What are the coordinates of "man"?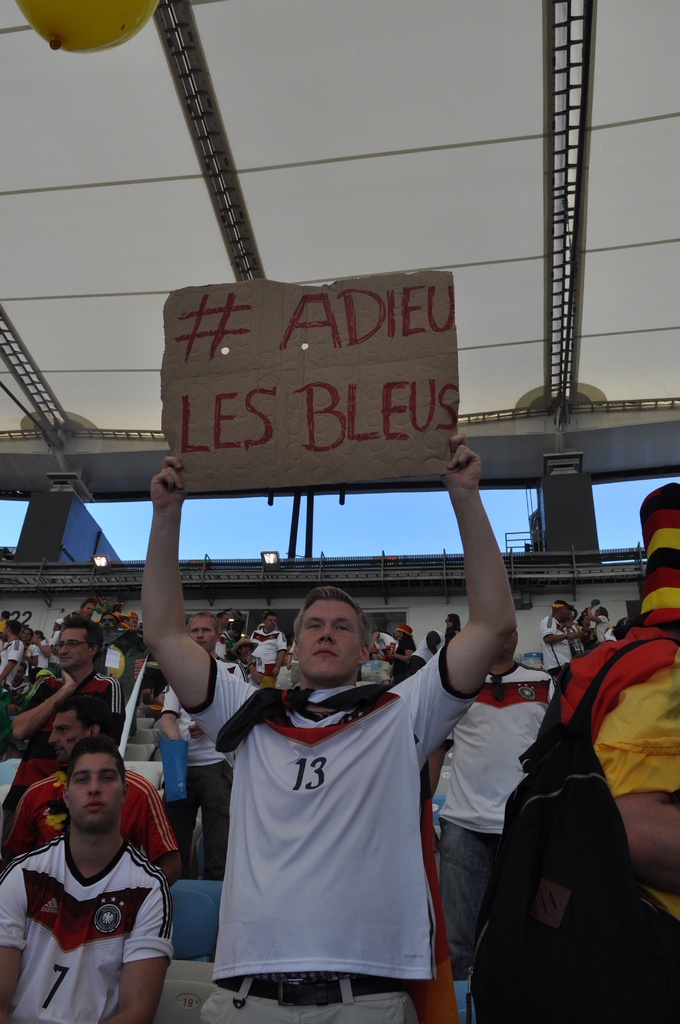
(119,609,140,630).
